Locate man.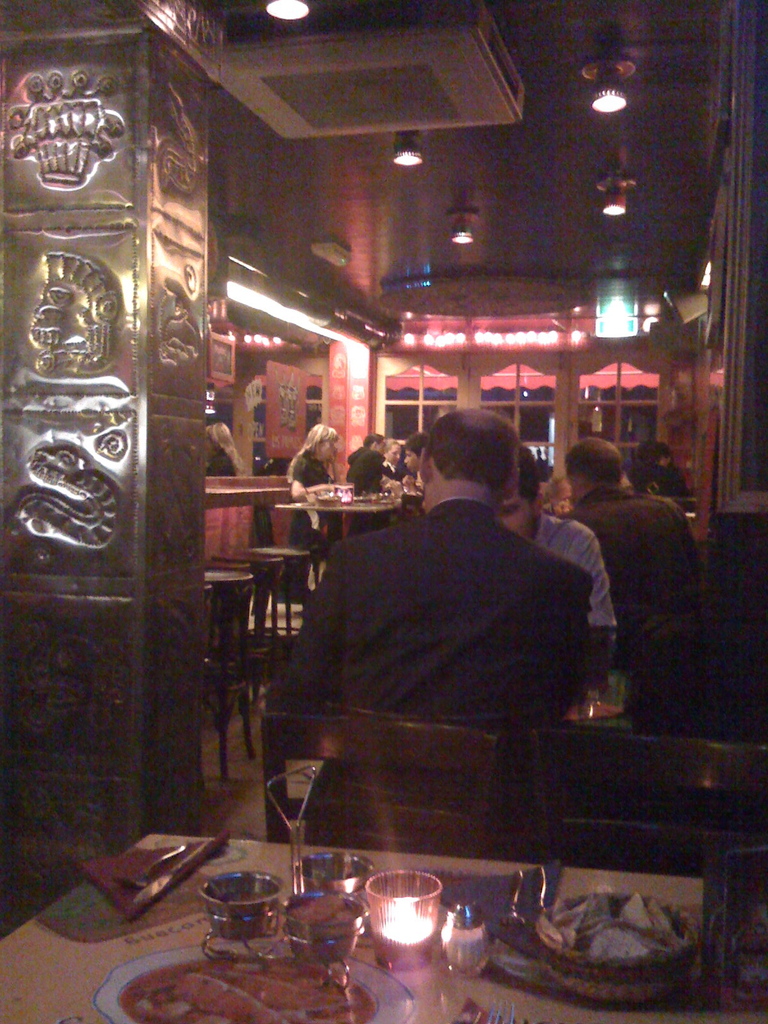
Bounding box: (left=383, top=435, right=404, bottom=476).
